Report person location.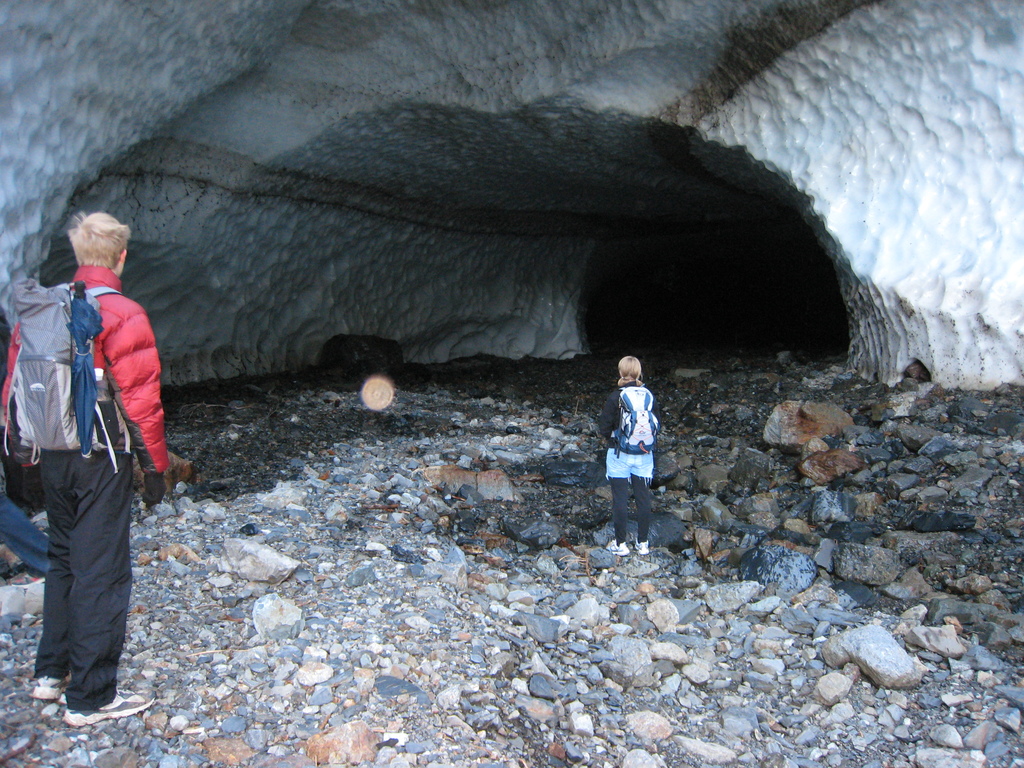
Report: BBox(599, 337, 667, 536).
